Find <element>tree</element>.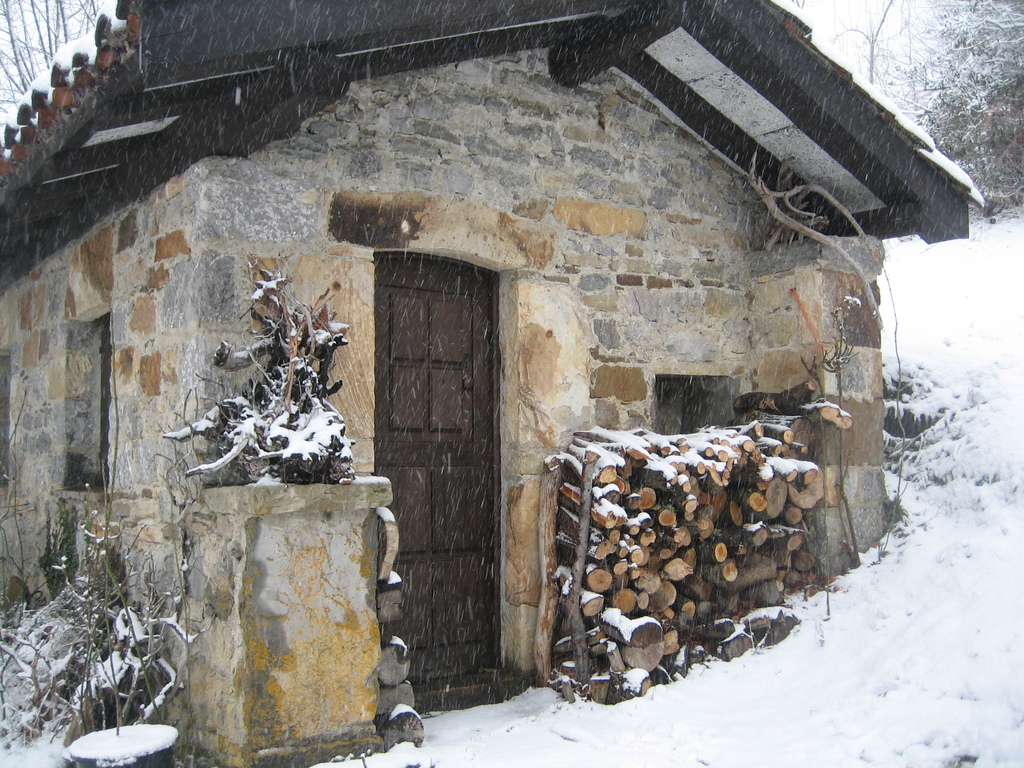
0,303,199,767.
